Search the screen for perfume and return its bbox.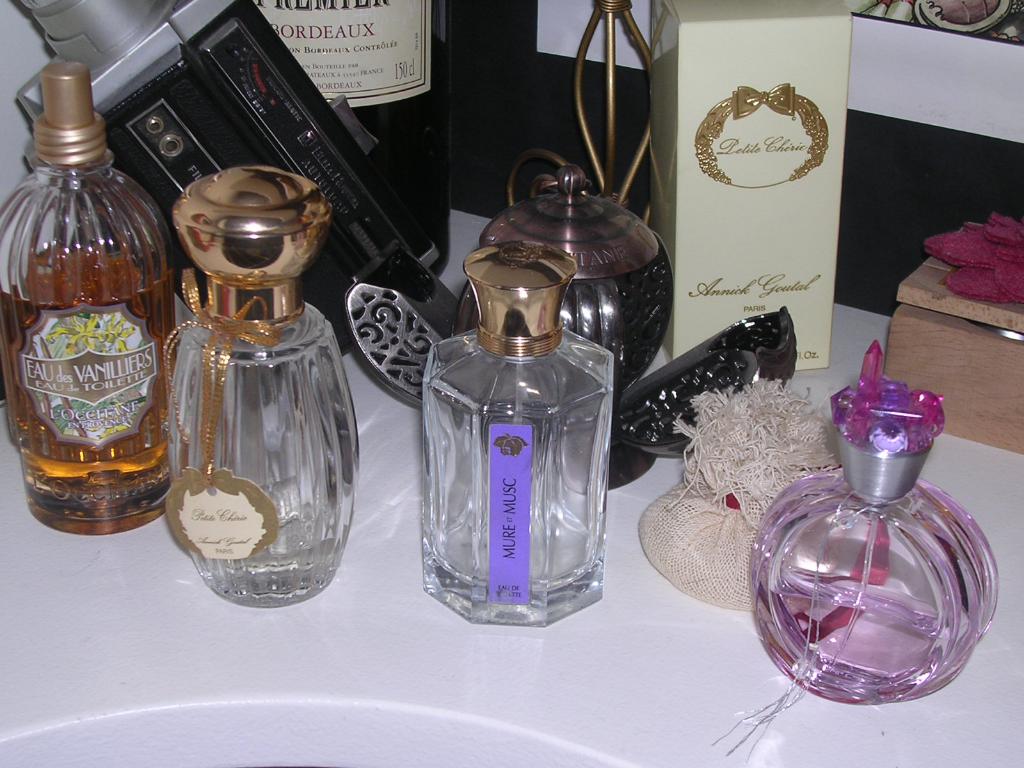
Found: [left=422, top=241, right=615, bottom=621].
